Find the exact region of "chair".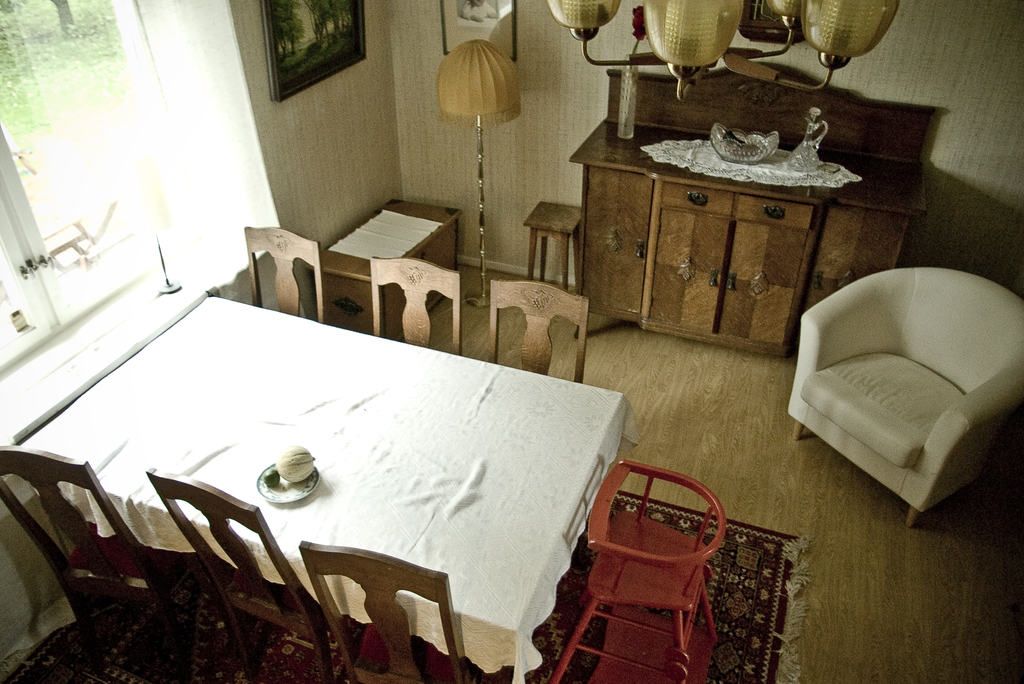
Exact region: (left=145, top=464, right=348, bottom=683).
